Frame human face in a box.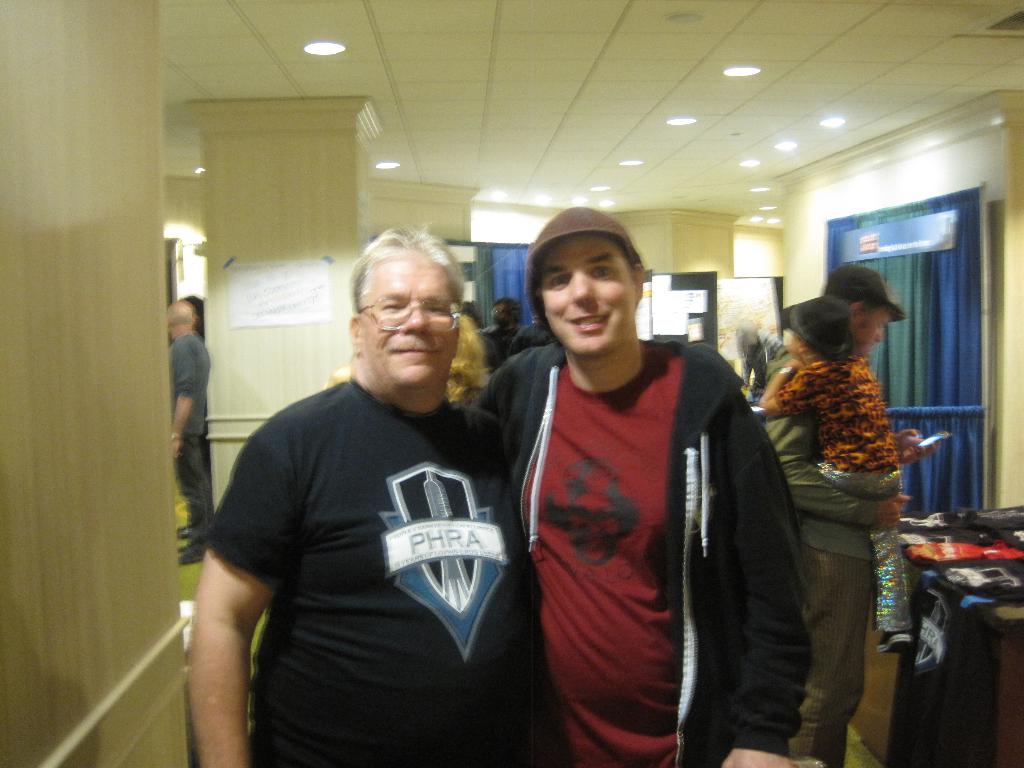
crop(540, 241, 636, 352).
